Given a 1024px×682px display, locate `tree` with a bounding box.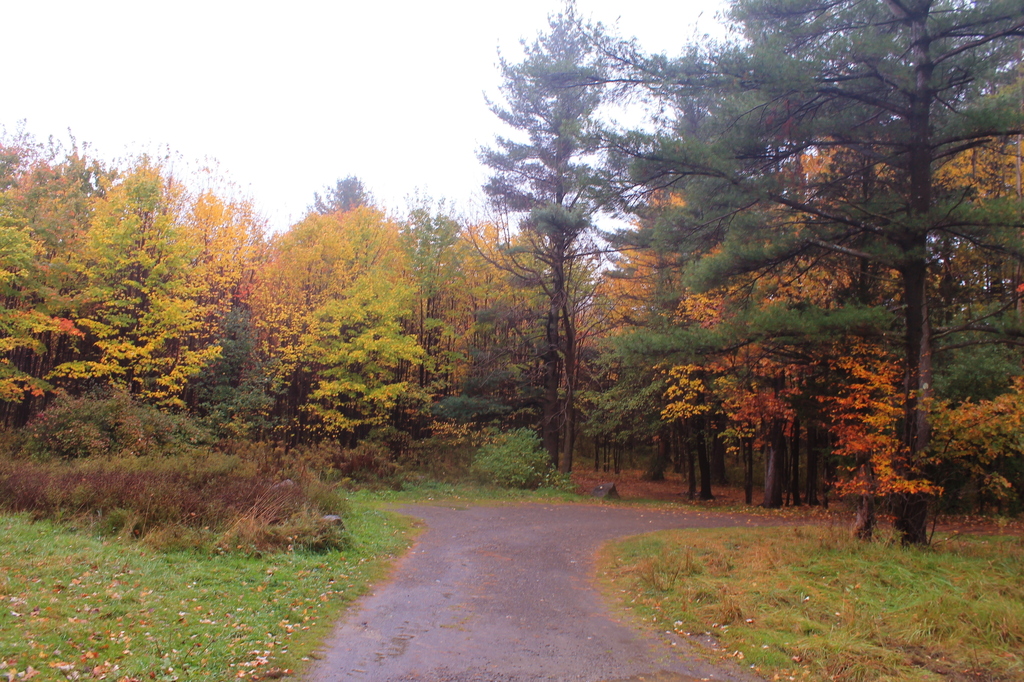
Located: rect(462, 27, 716, 510).
